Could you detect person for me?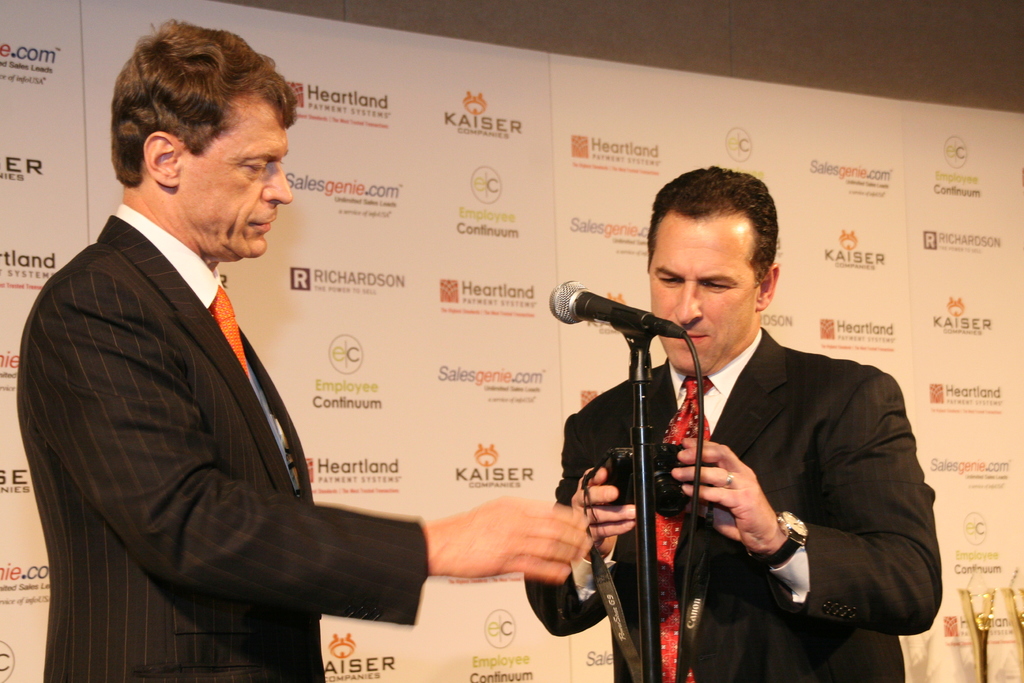
Detection result: 606 177 907 682.
